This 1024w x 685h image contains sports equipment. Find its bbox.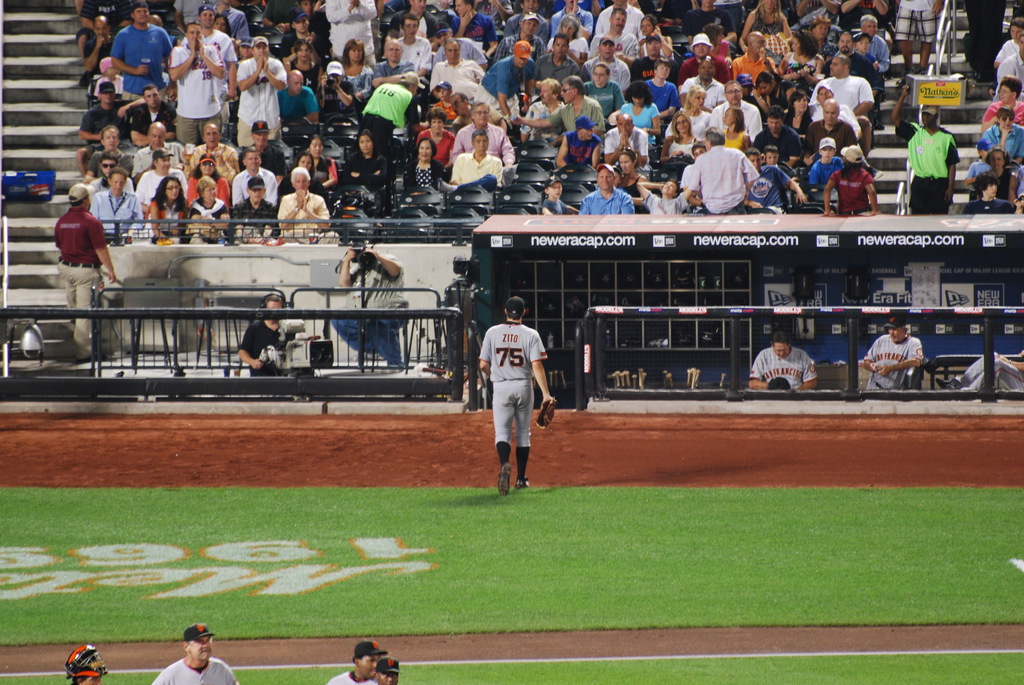
bbox=(63, 647, 105, 684).
